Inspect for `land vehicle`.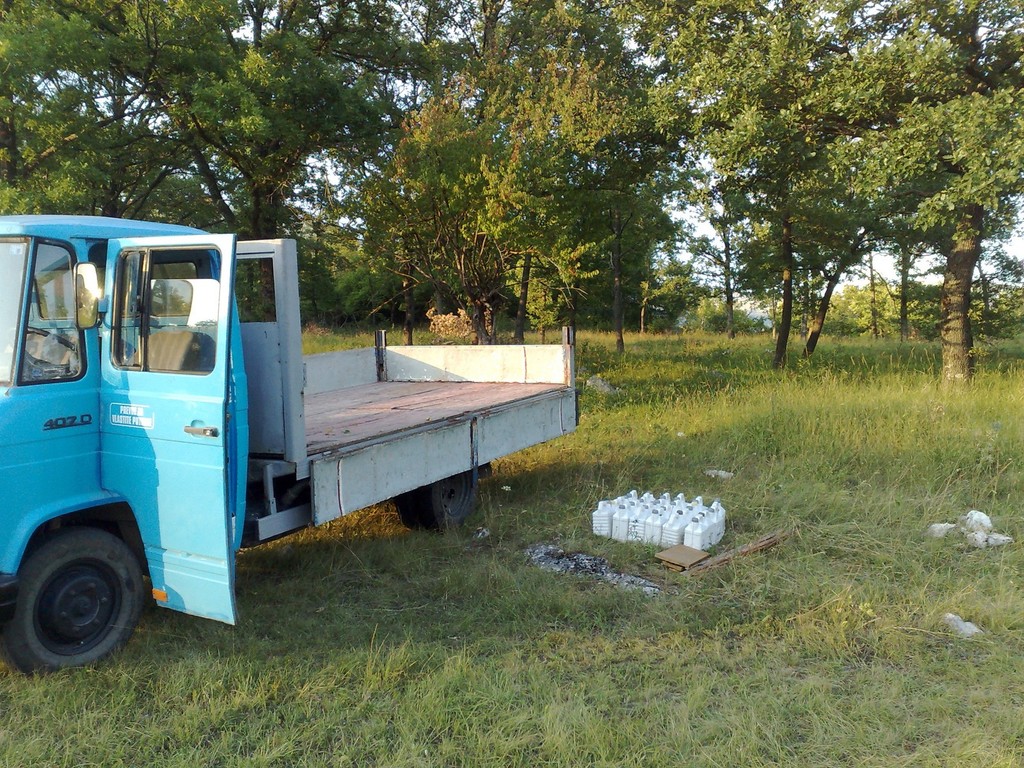
Inspection: 12,219,594,643.
